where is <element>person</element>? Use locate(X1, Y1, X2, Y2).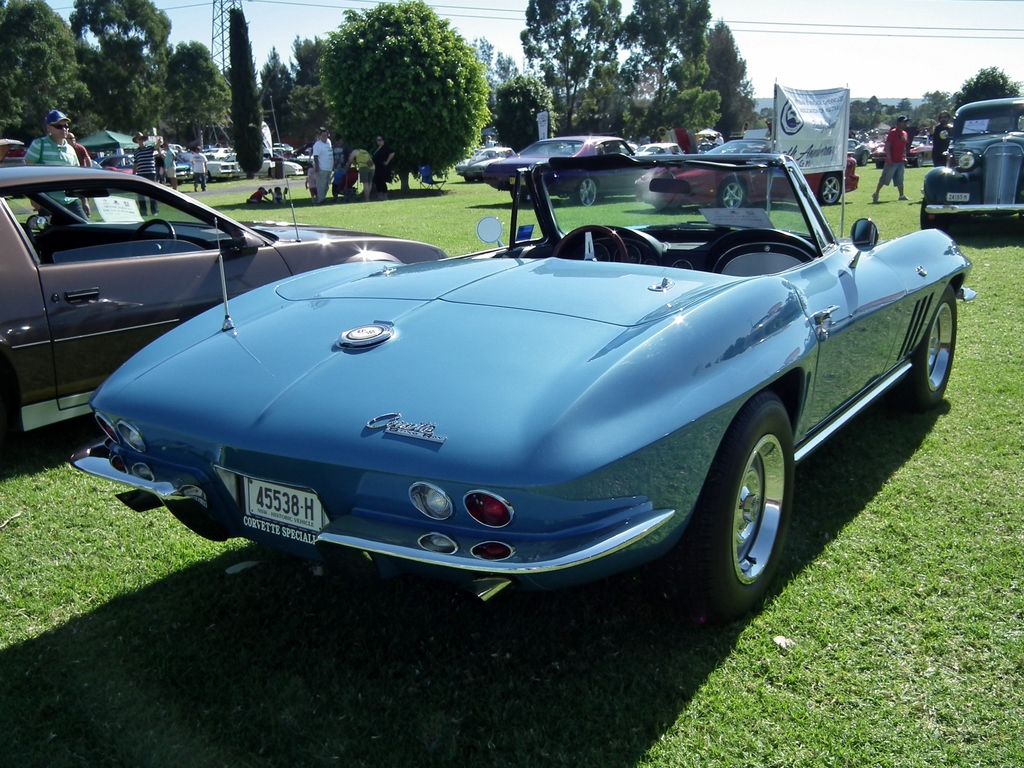
locate(625, 135, 636, 145).
